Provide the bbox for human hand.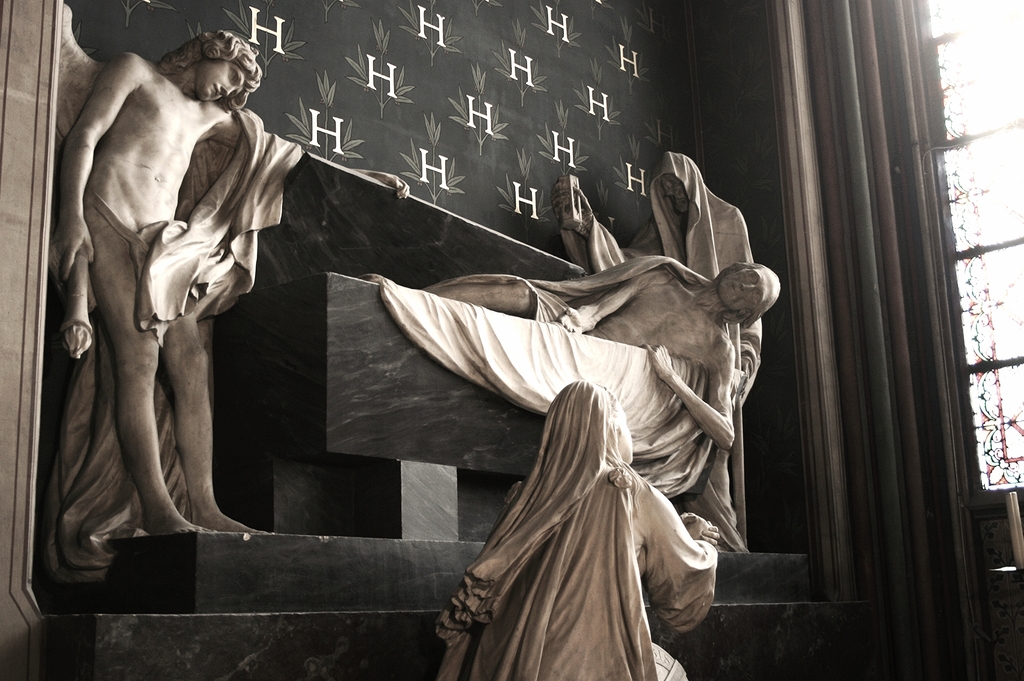
l=556, t=303, r=585, b=333.
